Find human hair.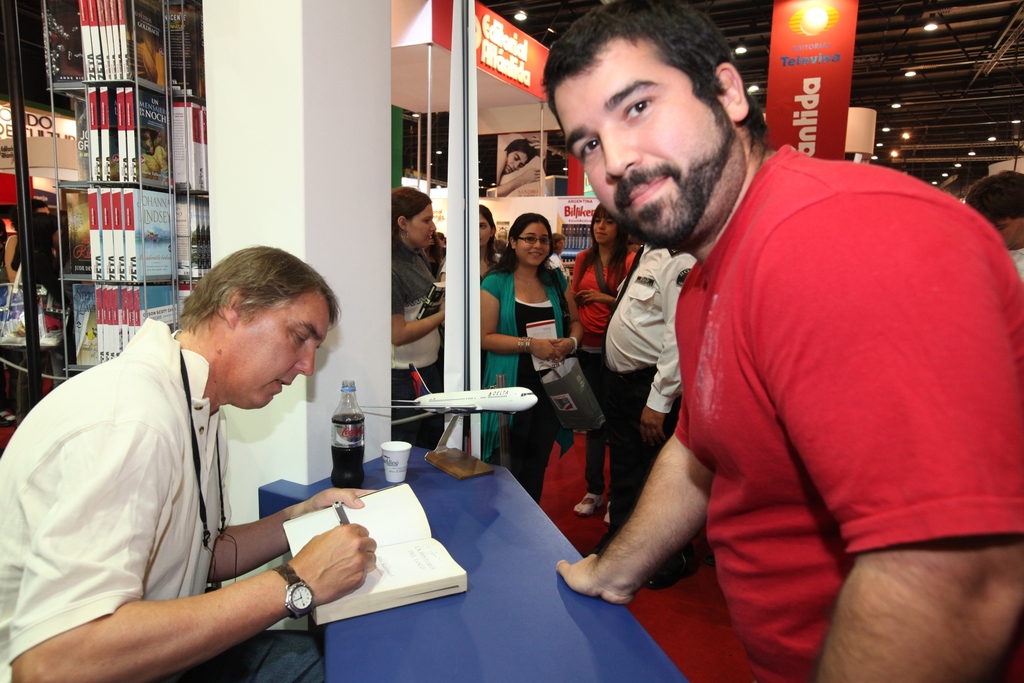
detection(553, 8, 768, 143).
